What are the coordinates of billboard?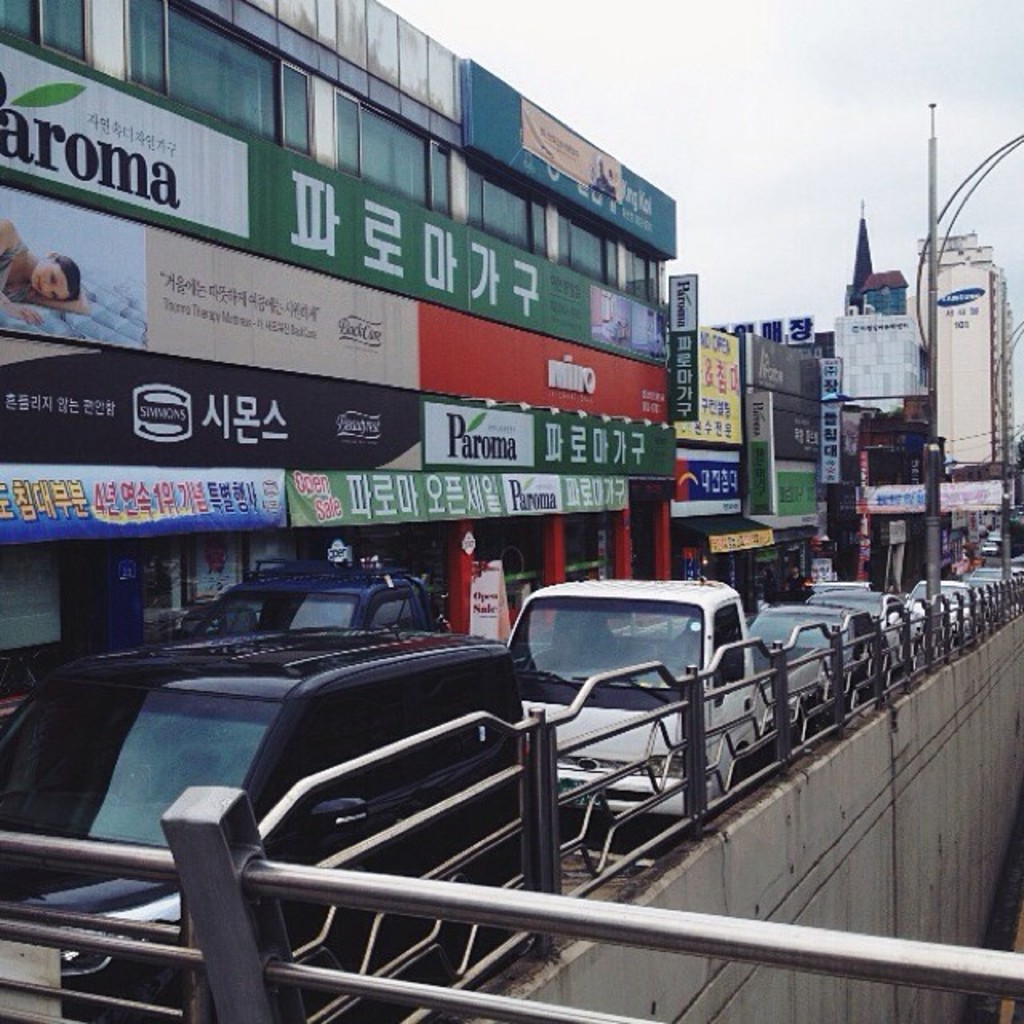
detection(851, 475, 923, 509).
